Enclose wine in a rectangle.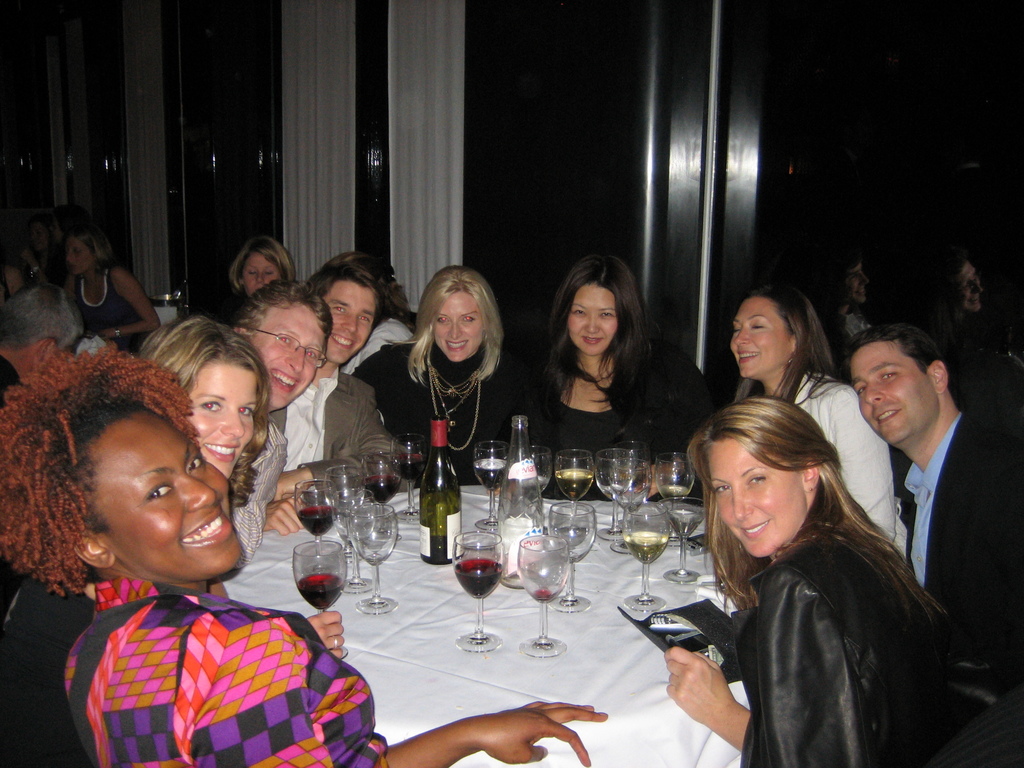
534/474/548/489.
